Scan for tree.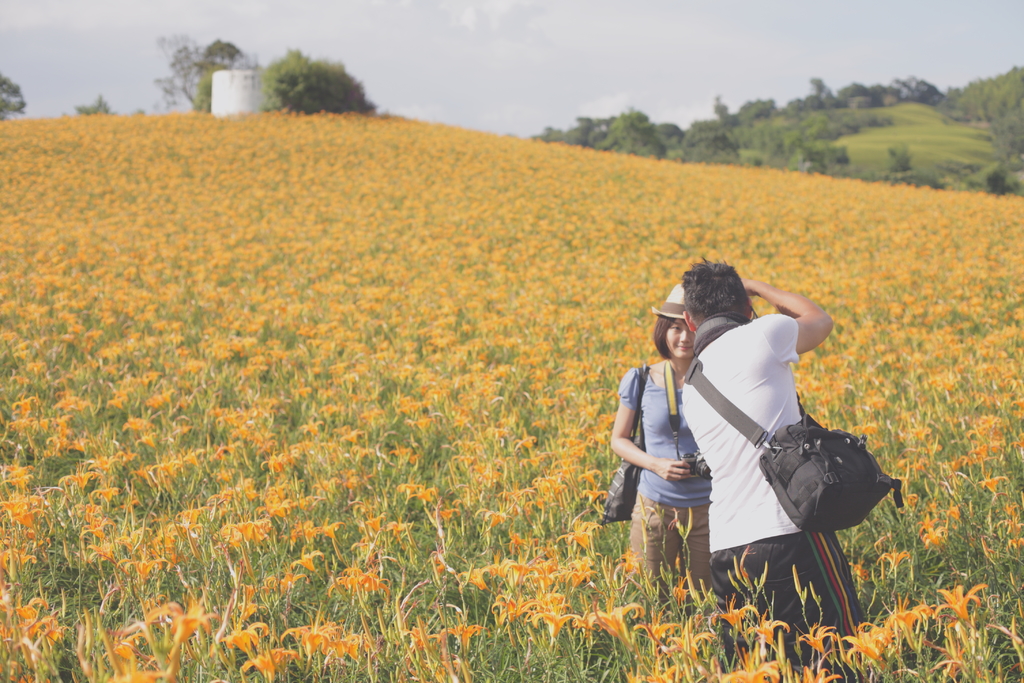
Scan result: {"left": 733, "top": 125, "right": 789, "bottom": 180}.
